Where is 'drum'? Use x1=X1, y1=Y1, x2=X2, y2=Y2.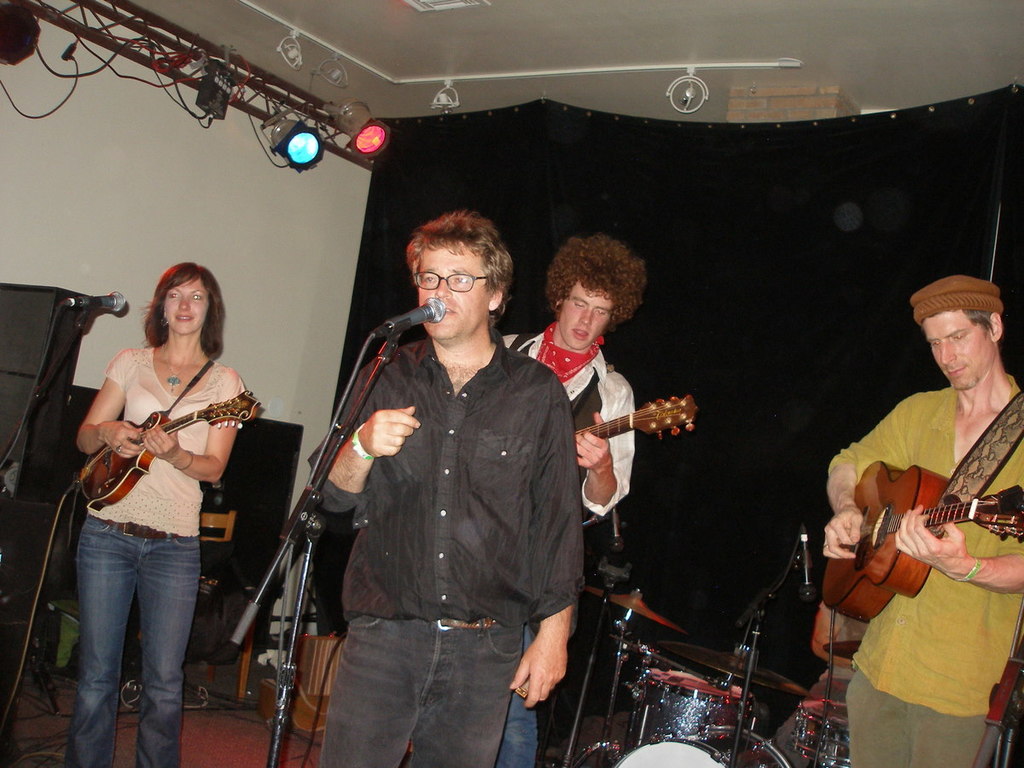
x1=616, y1=726, x2=789, y2=767.
